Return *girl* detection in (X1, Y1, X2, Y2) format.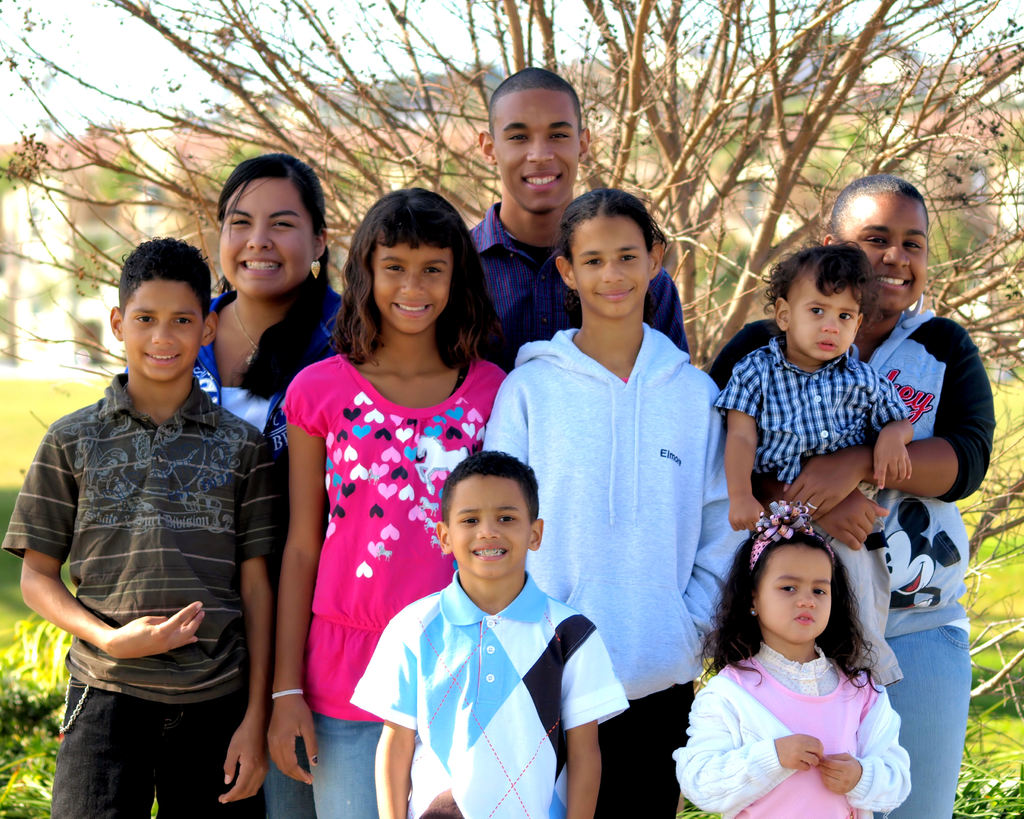
(268, 187, 506, 818).
